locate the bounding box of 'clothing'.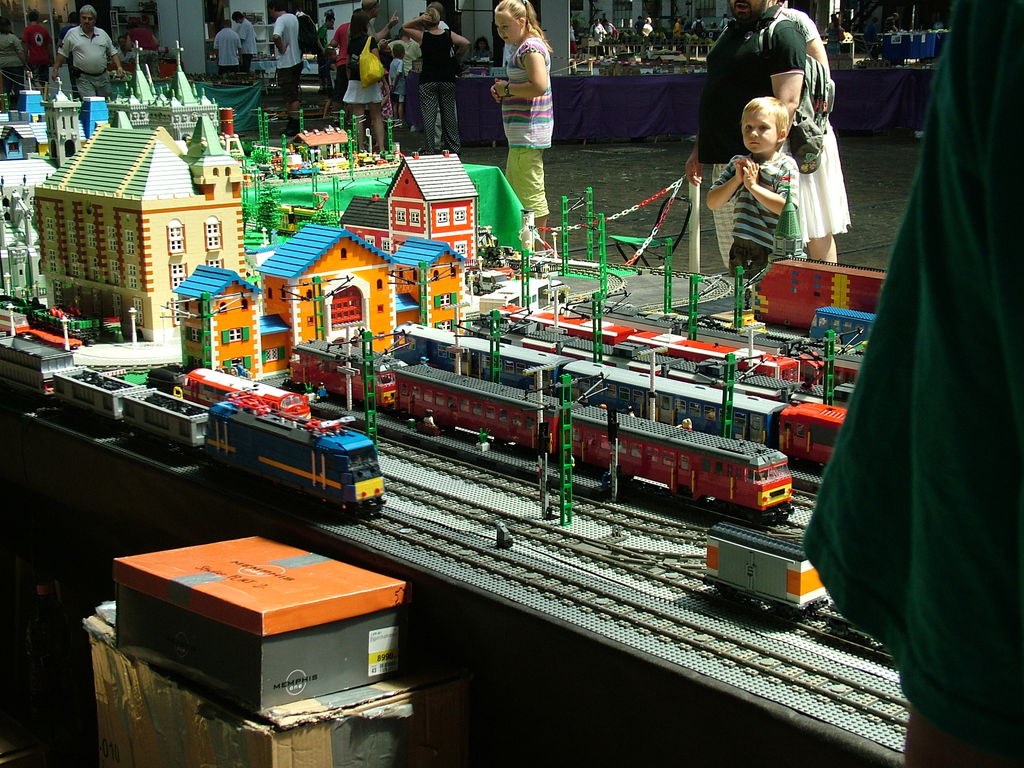
Bounding box: crop(470, 45, 492, 55).
